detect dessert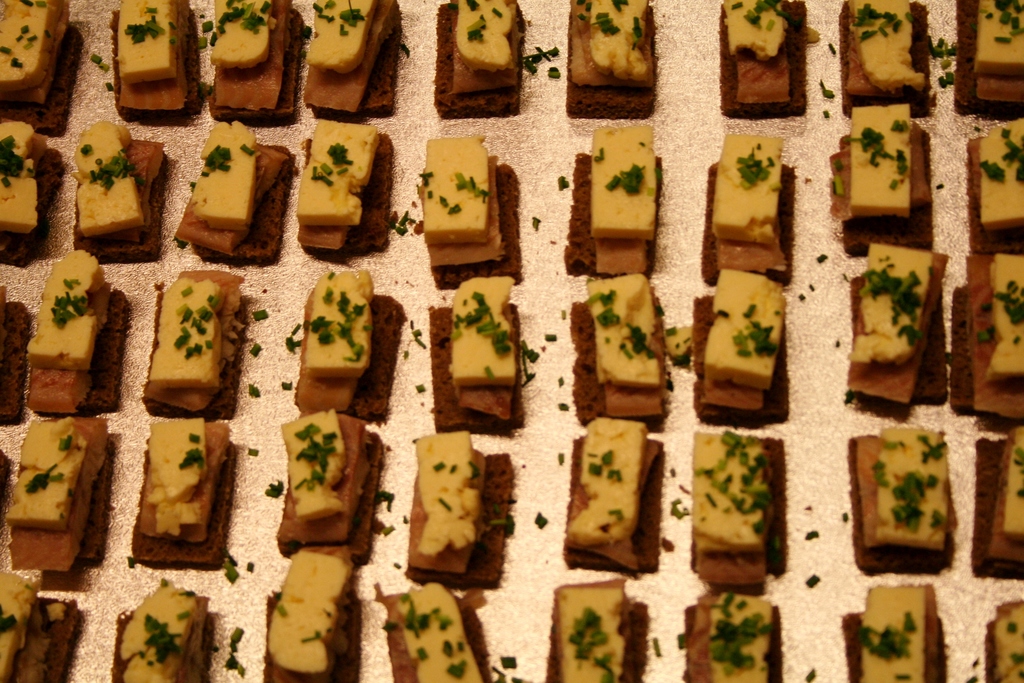
x1=0, y1=569, x2=68, y2=682
